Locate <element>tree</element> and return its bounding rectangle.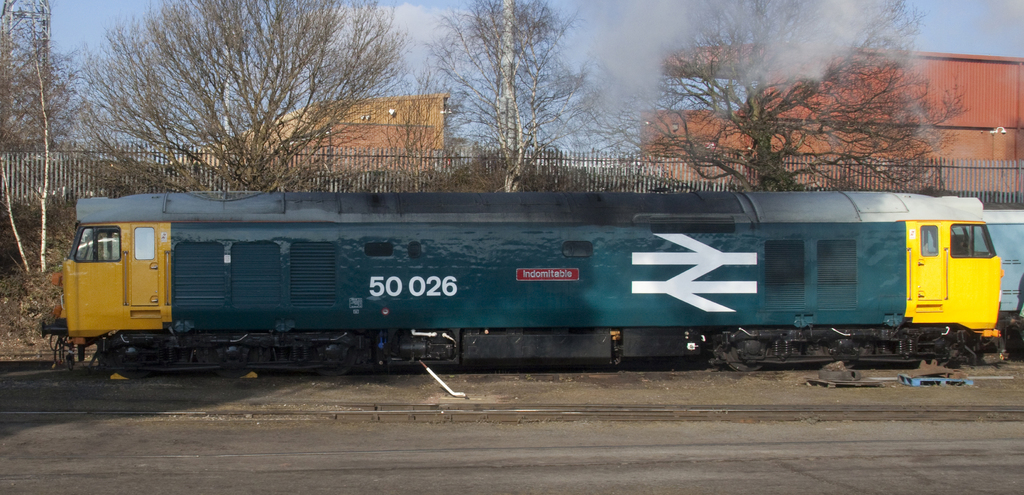
left=56, top=0, right=409, bottom=192.
